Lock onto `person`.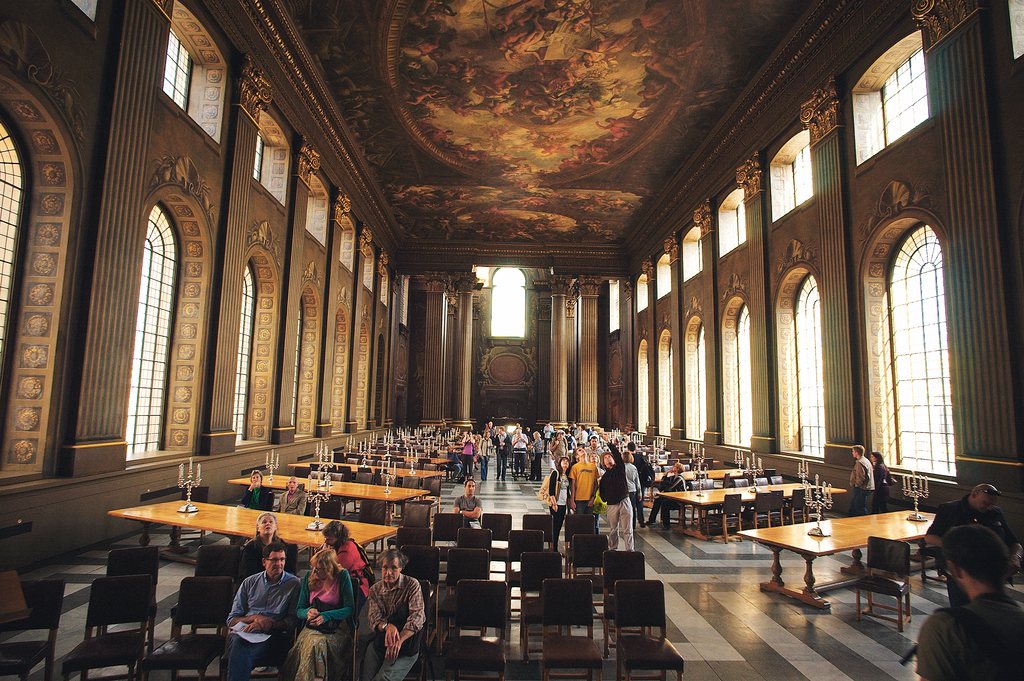
Locked: (926,479,996,548).
